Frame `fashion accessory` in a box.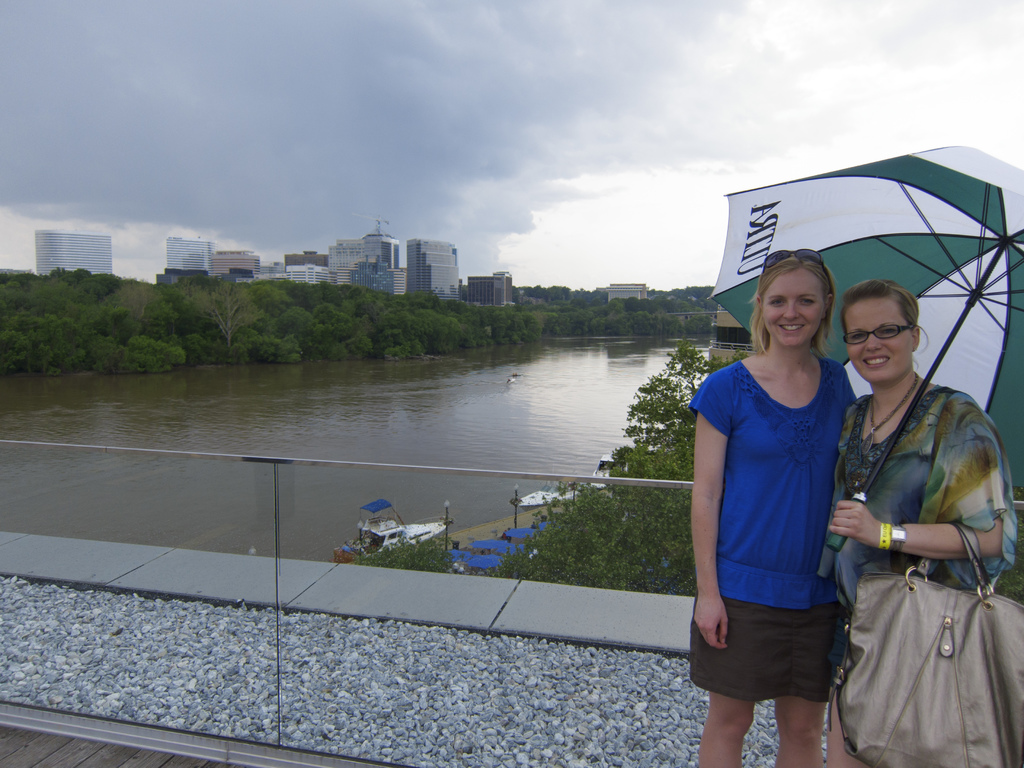
locate(876, 522, 891, 554).
